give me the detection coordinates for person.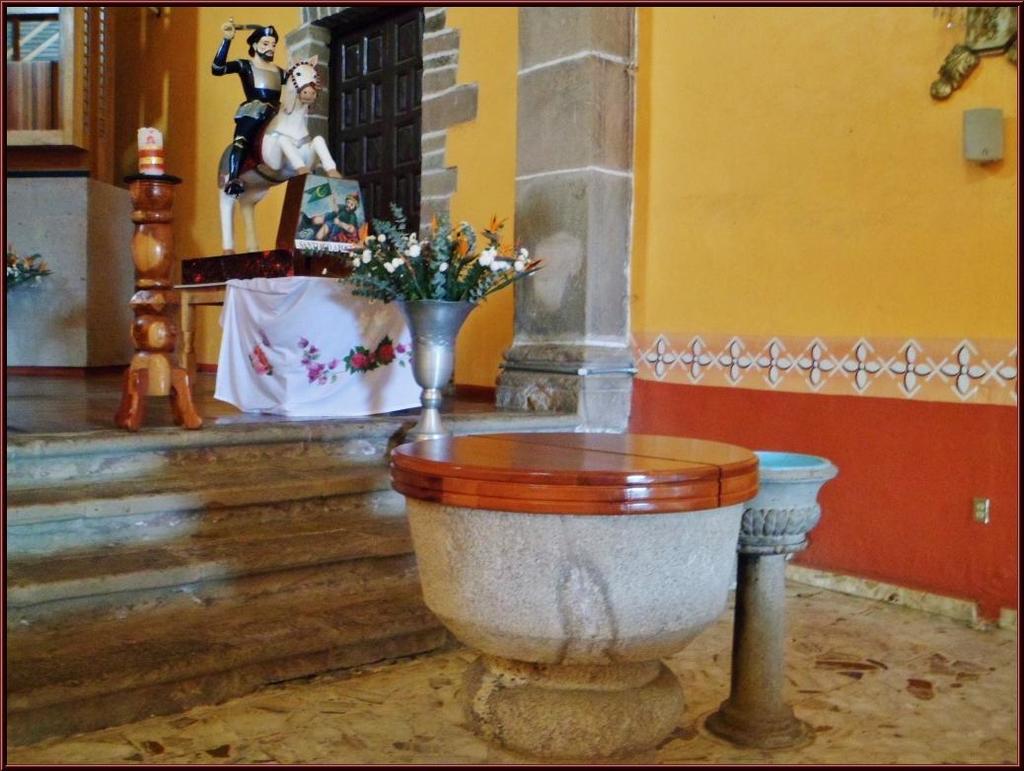
[209,20,288,195].
